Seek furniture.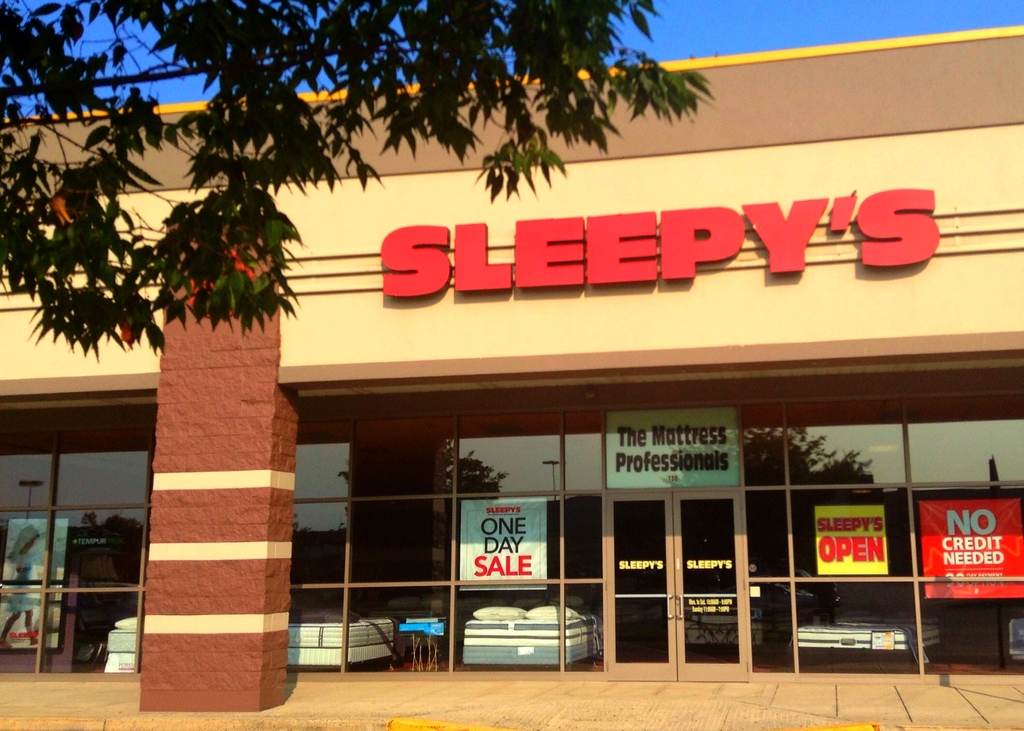
(666,596,771,652).
